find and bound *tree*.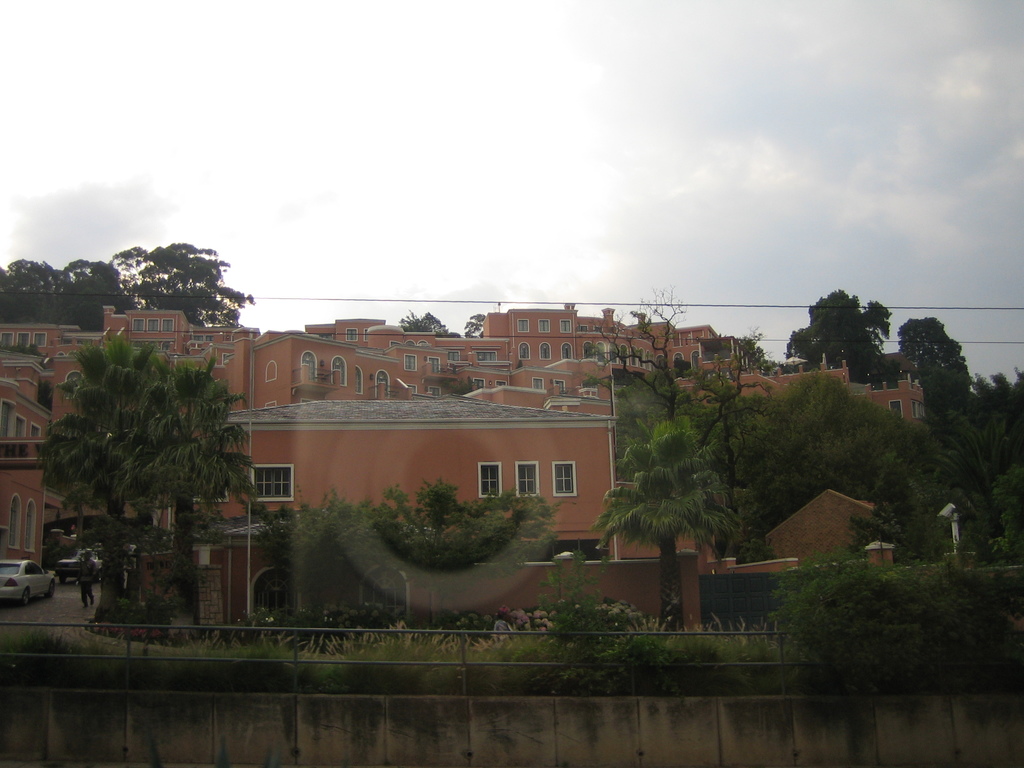
Bound: (397, 314, 456, 344).
